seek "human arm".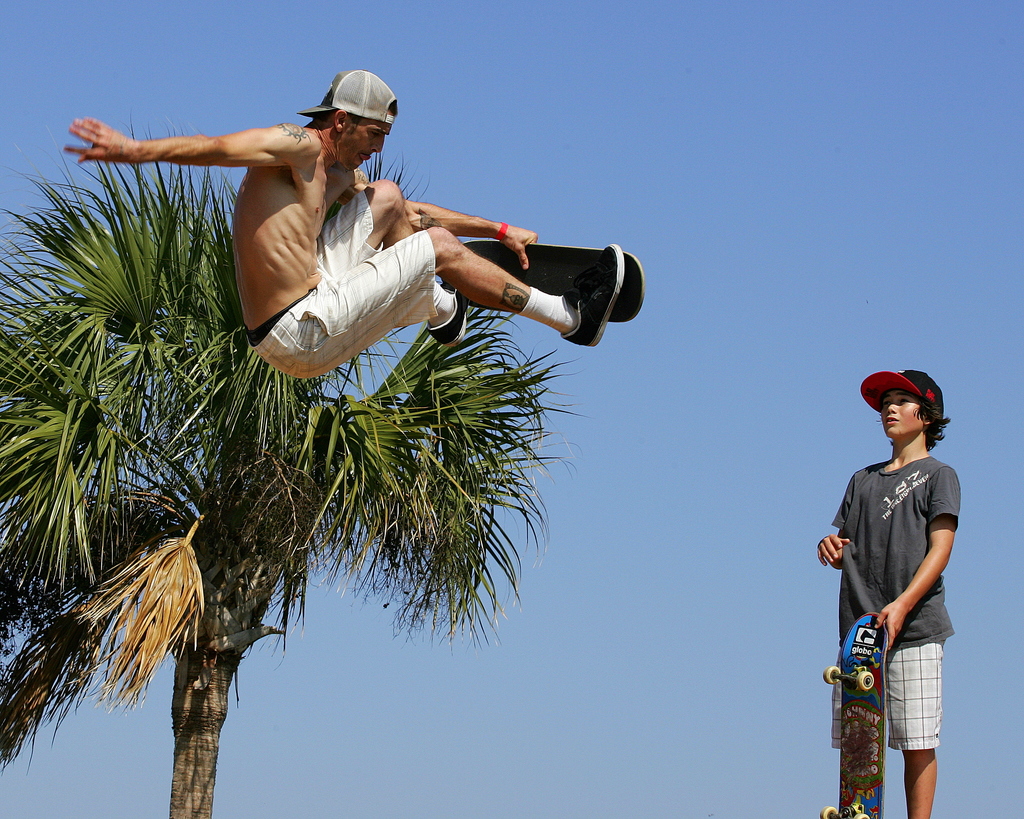
bbox=[874, 466, 957, 651].
